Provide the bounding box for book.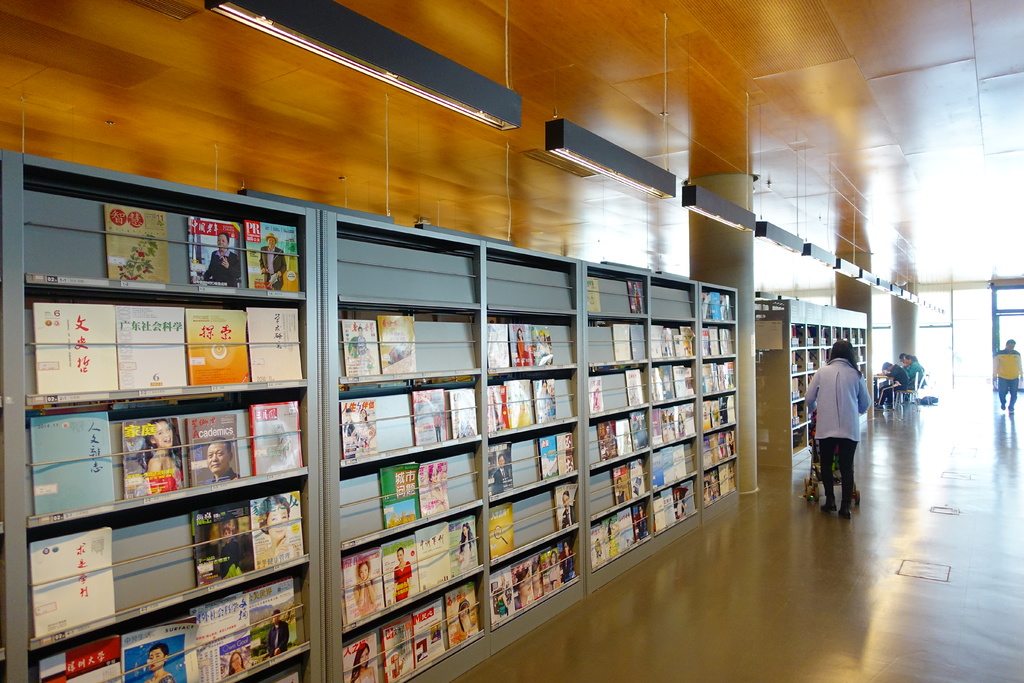
<box>189,220,243,281</box>.
